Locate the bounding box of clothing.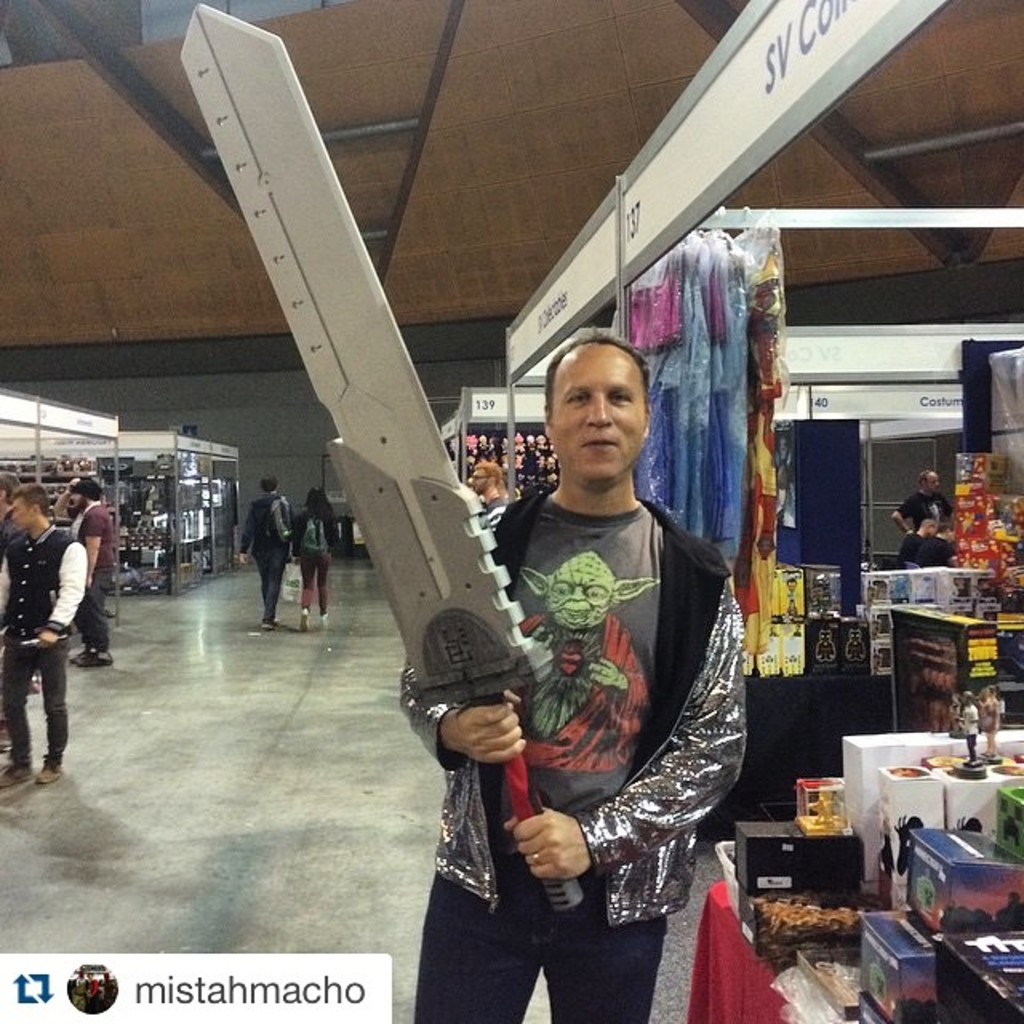
Bounding box: pyautogui.locateOnScreen(902, 531, 965, 571).
